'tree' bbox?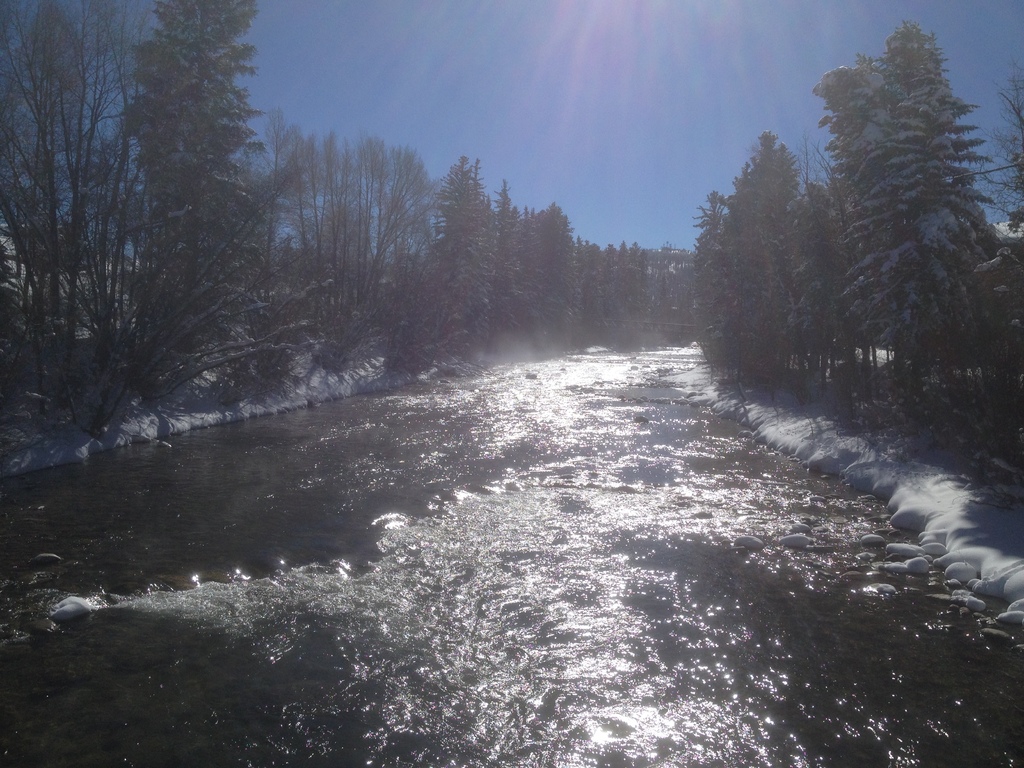
773:189:850:394
